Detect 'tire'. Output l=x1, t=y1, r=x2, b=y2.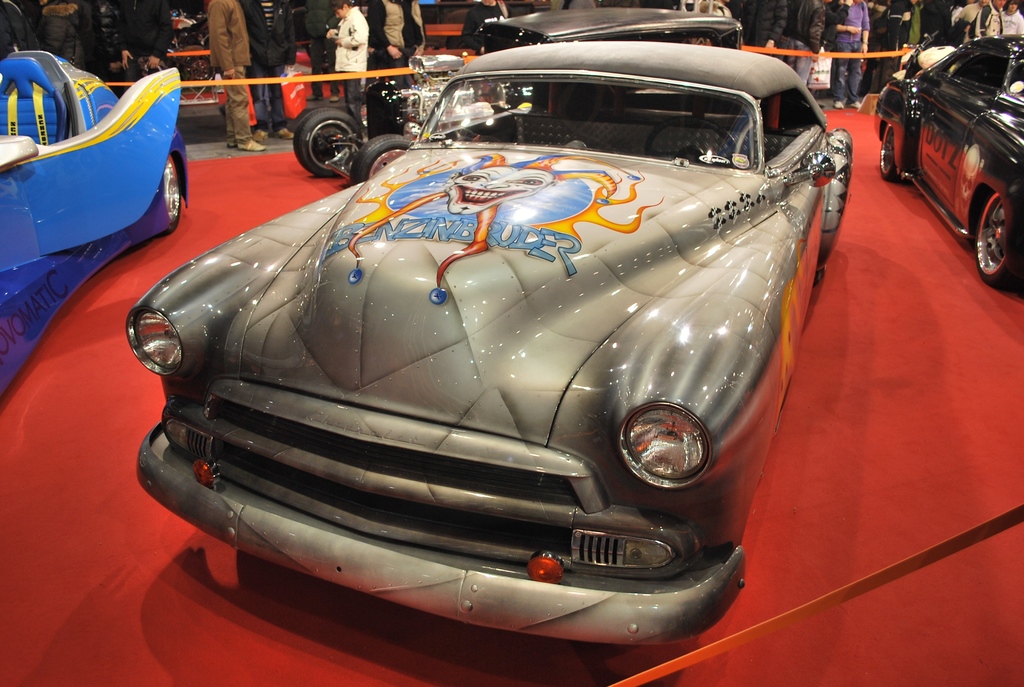
l=155, t=155, r=181, b=239.
